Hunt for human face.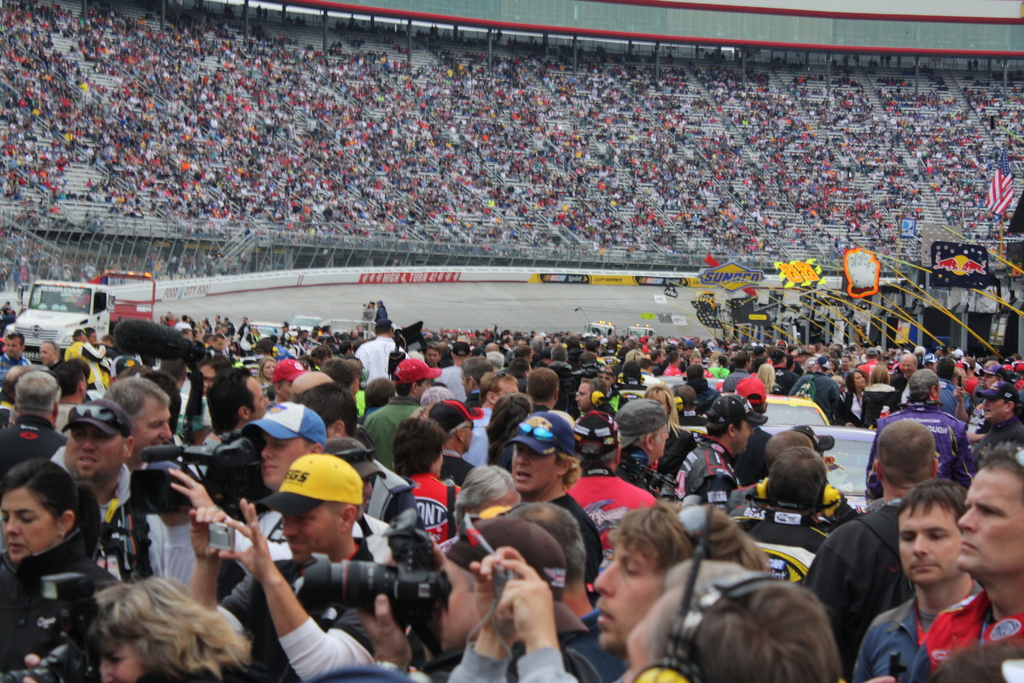
Hunted down at 958/369/968/387.
